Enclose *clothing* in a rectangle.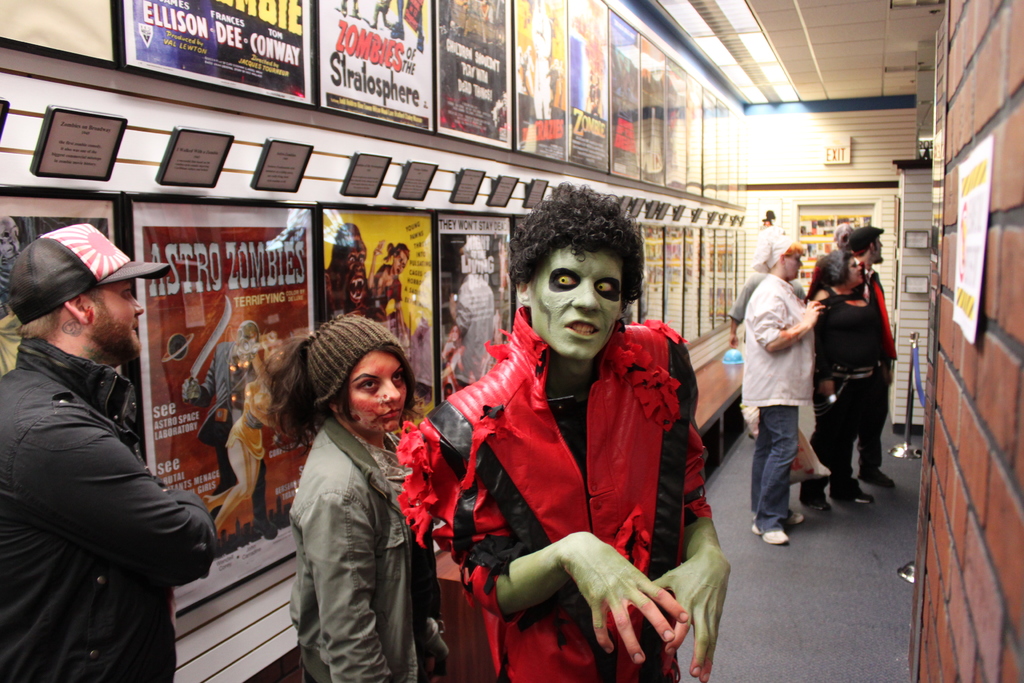
742/274/811/525.
